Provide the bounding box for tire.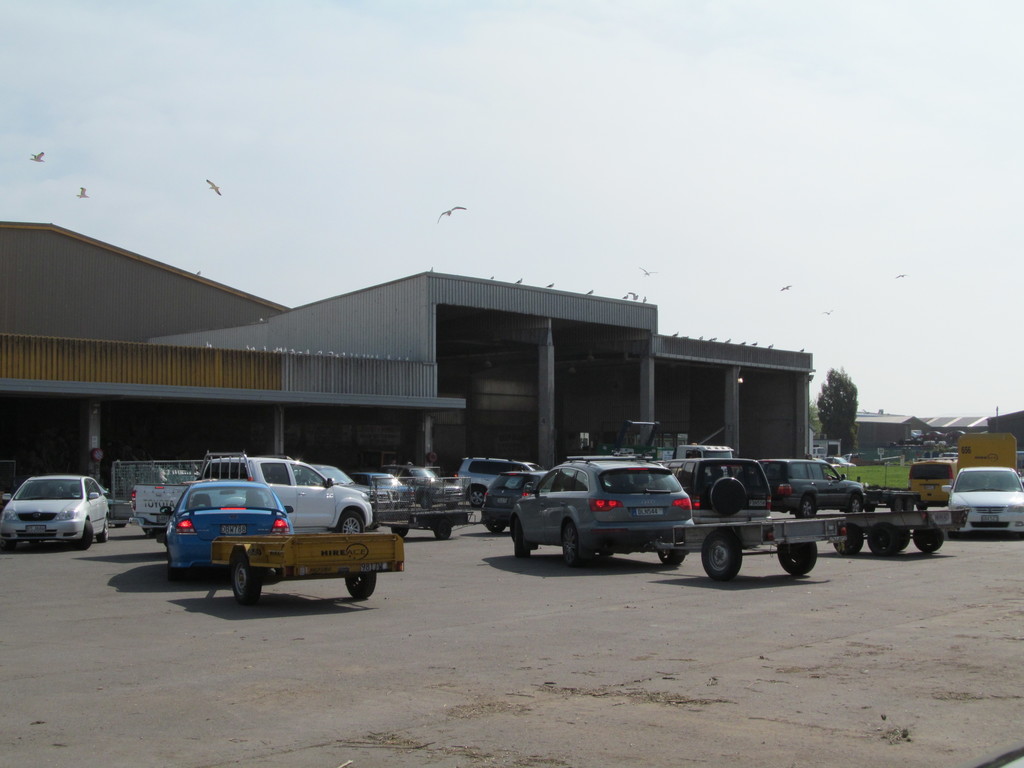
<box>833,524,865,558</box>.
